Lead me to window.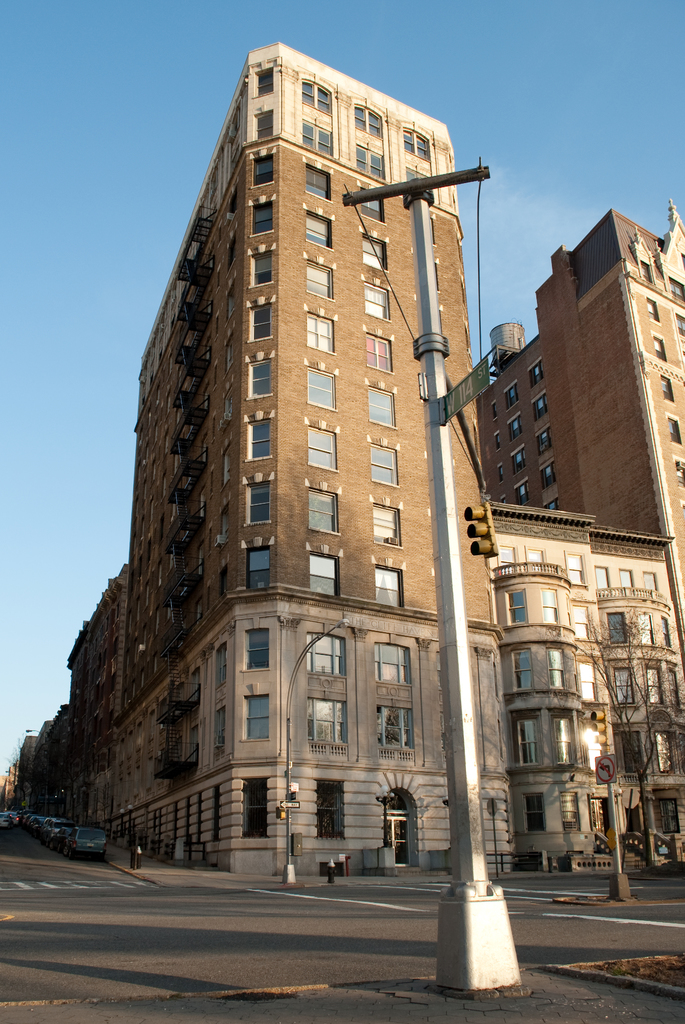
Lead to select_region(359, 233, 387, 266).
